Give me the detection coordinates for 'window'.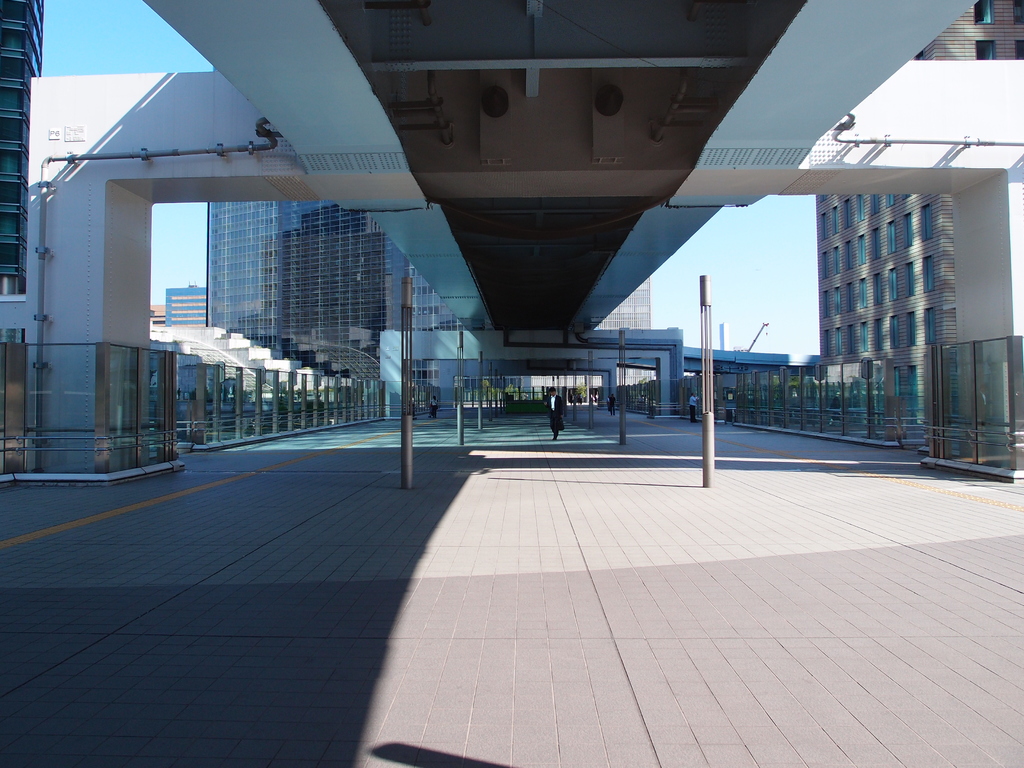
l=847, t=324, r=852, b=353.
